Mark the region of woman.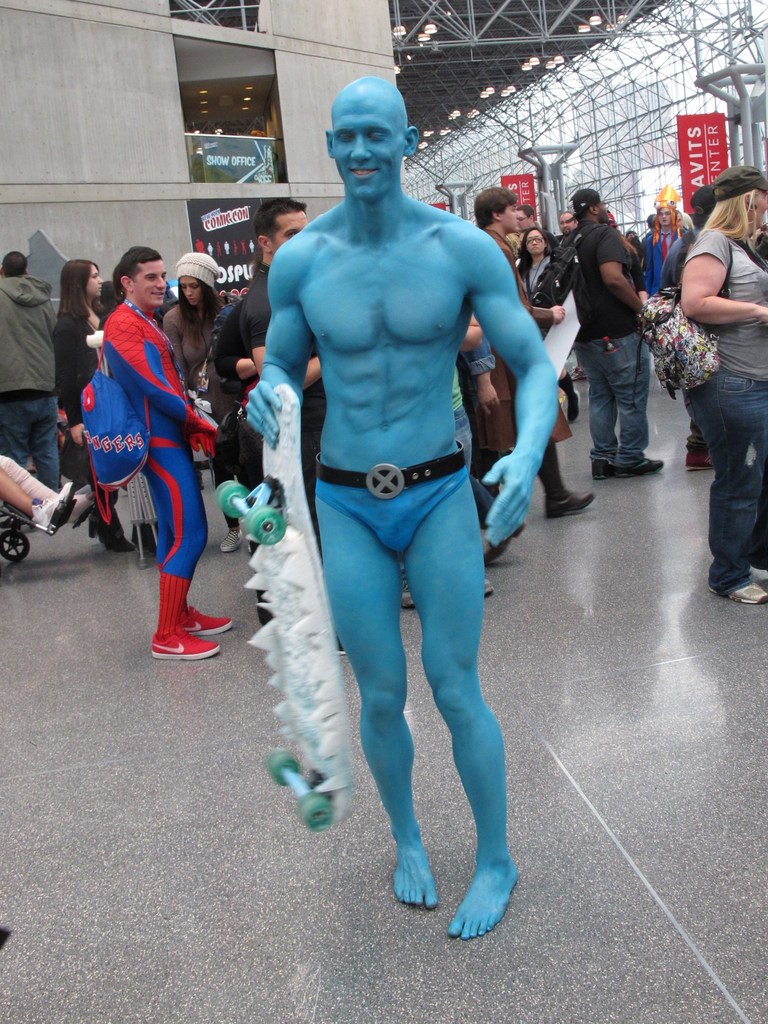
Region: [x1=158, y1=251, x2=232, y2=548].
